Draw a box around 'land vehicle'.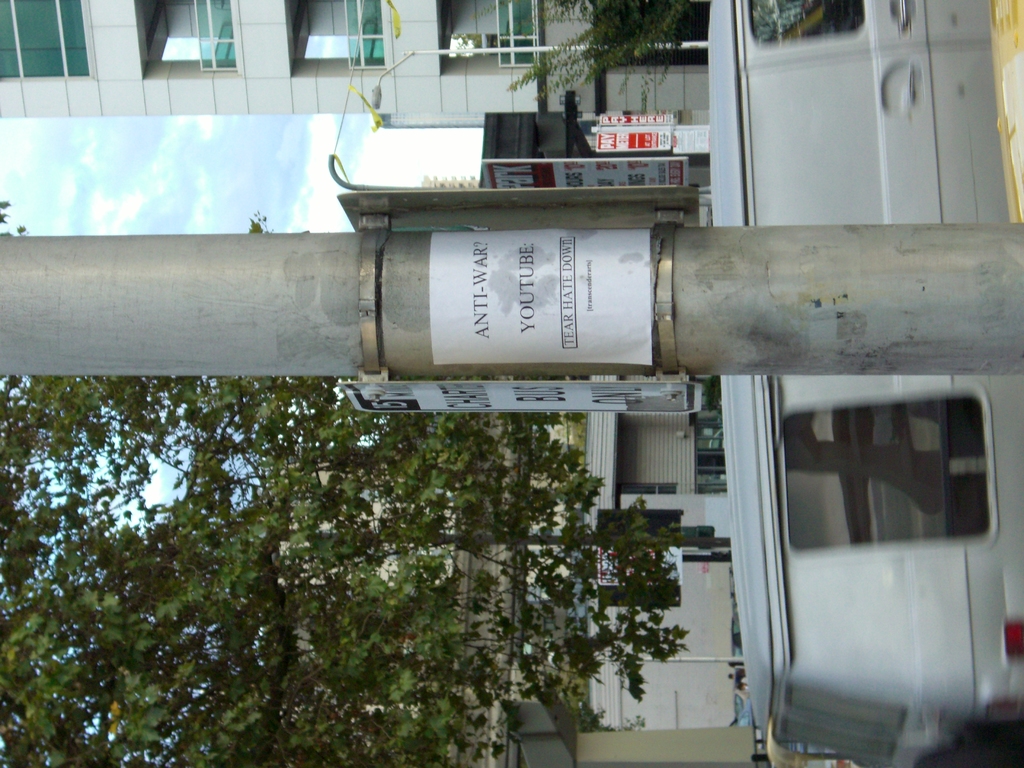
region(708, 0, 1023, 767).
